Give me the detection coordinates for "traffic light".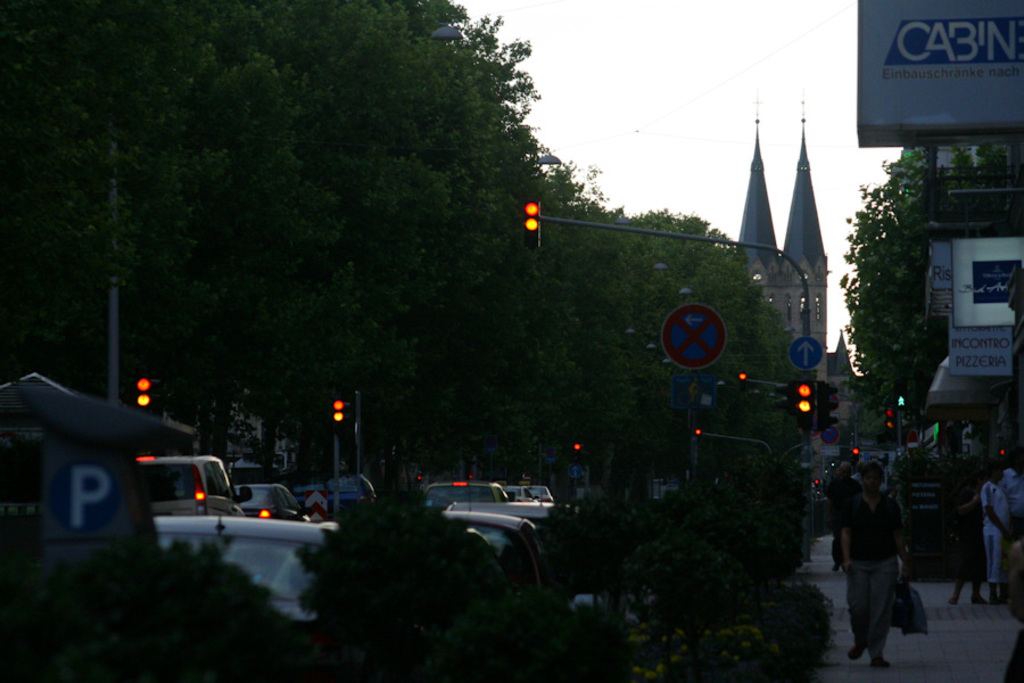
[885,409,897,431].
